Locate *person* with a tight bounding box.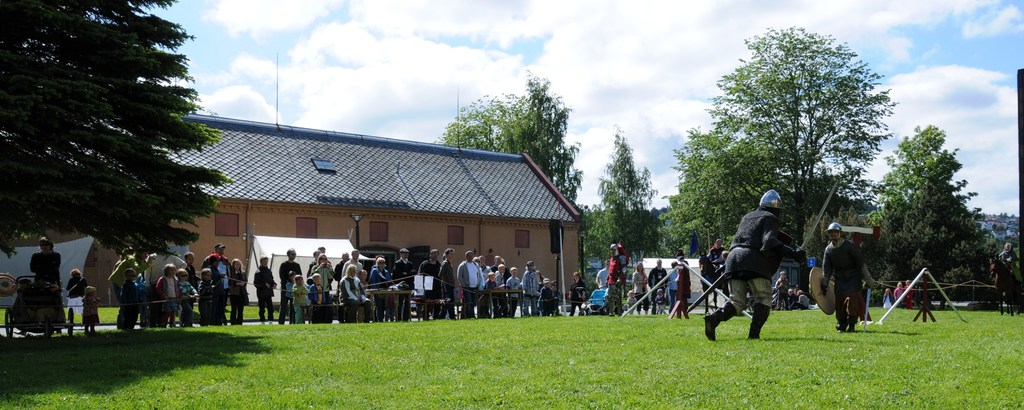
[left=60, top=268, right=81, bottom=327].
